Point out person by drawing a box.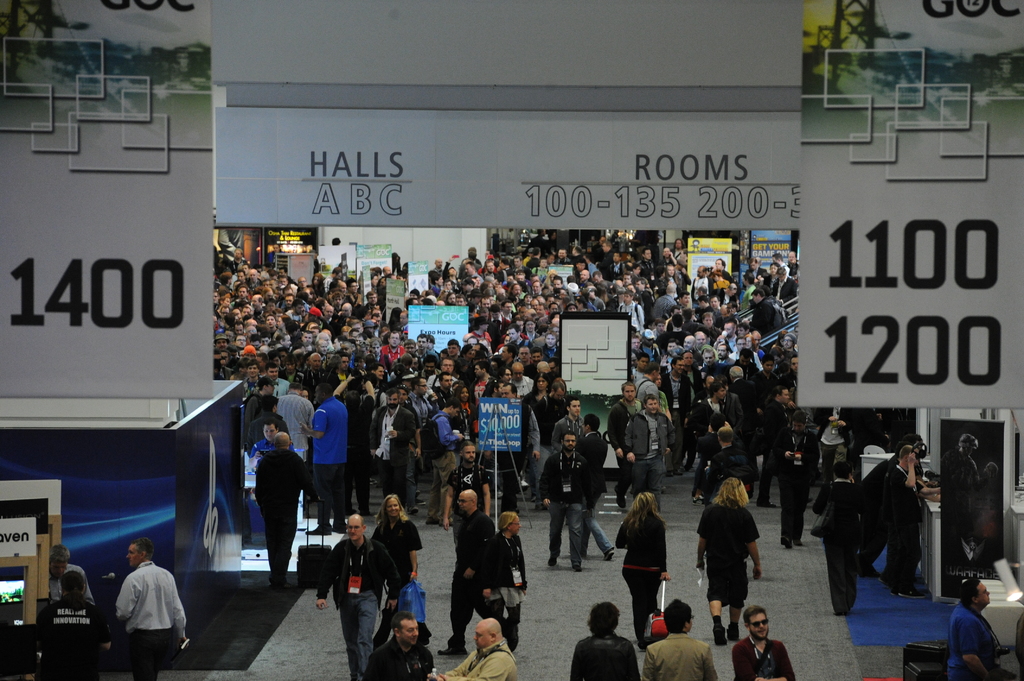
{"left": 405, "top": 376, "right": 434, "bottom": 469}.
